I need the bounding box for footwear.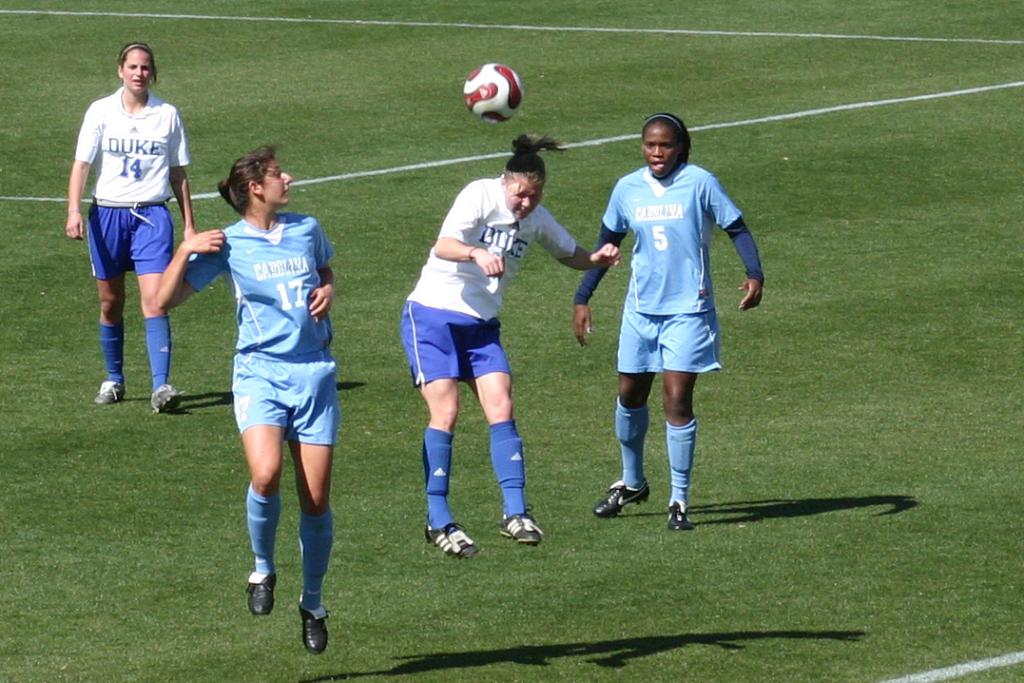
Here it is: region(668, 497, 695, 531).
